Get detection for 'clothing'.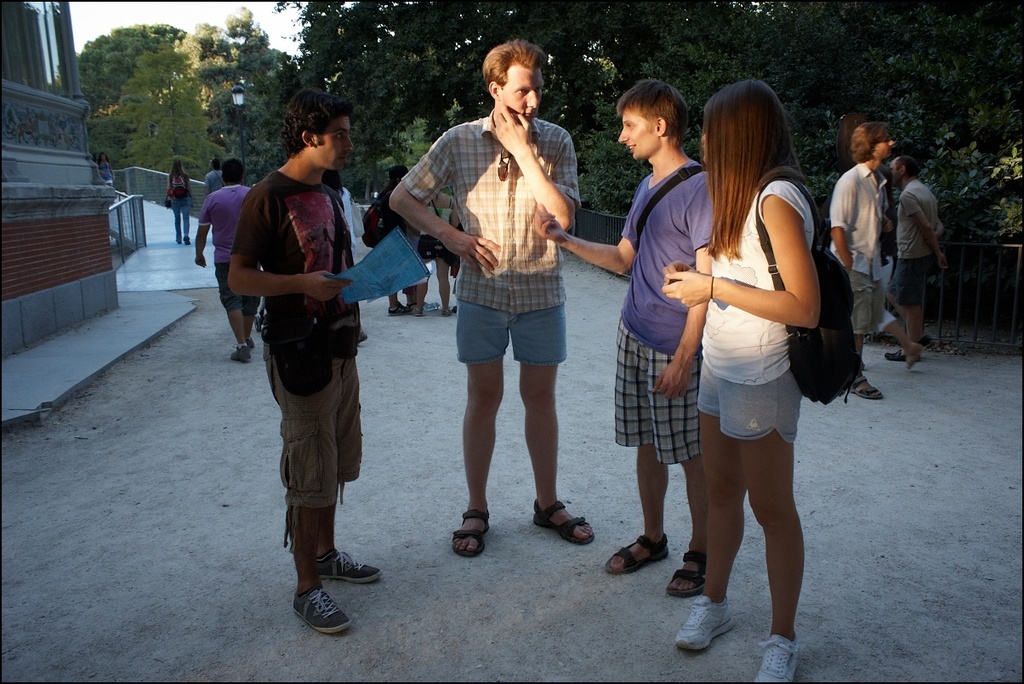
Detection: (198,185,253,316).
